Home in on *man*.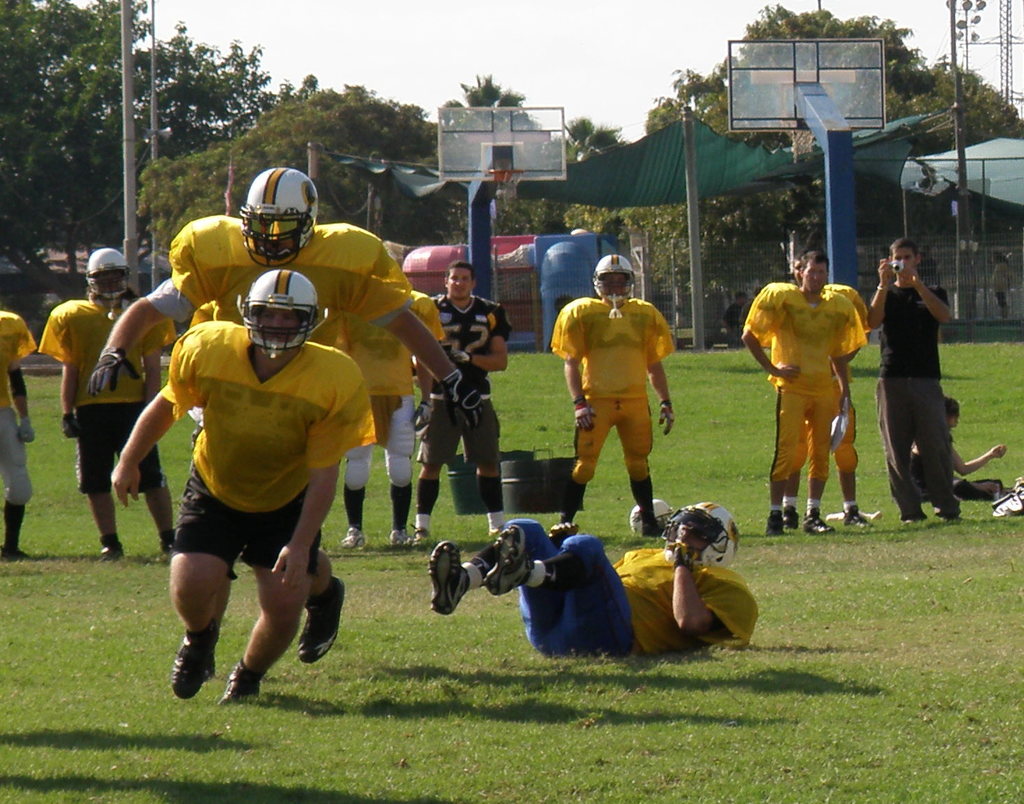
Homed in at [86, 165, 487, 666].
